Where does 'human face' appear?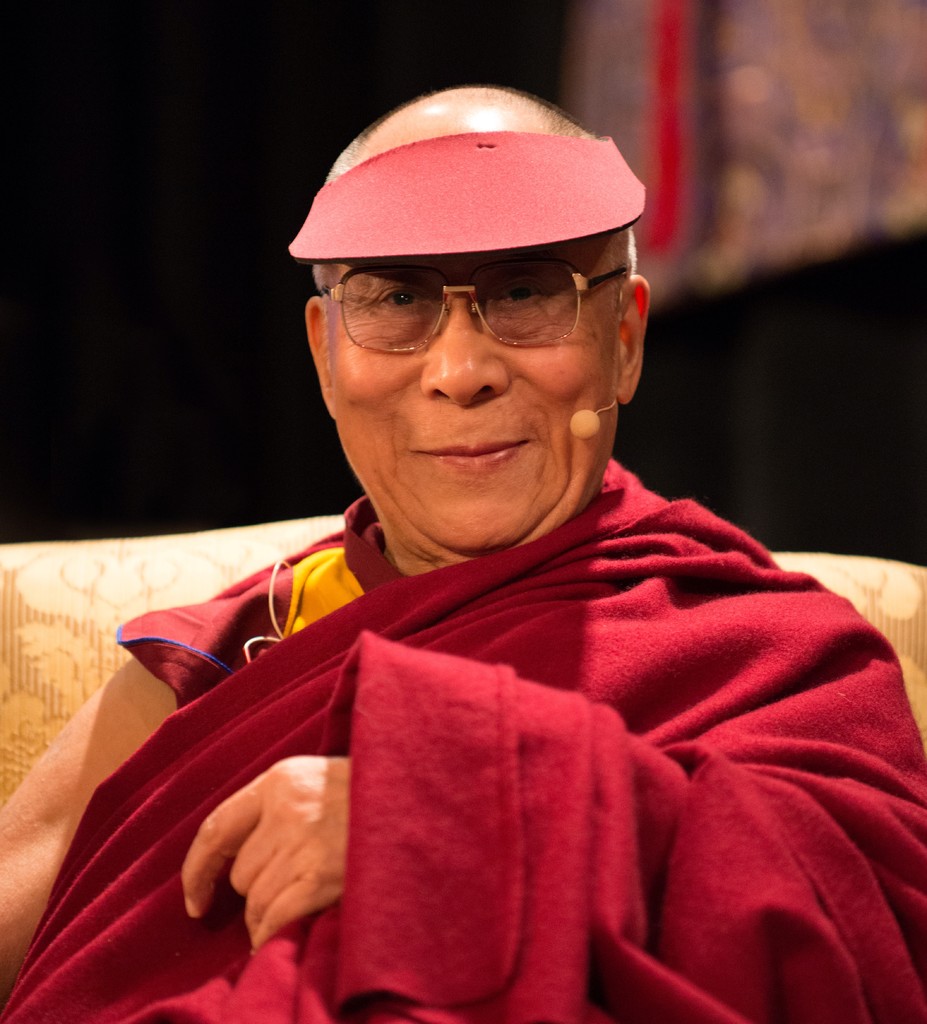
Appears at 317 257 622 557.
